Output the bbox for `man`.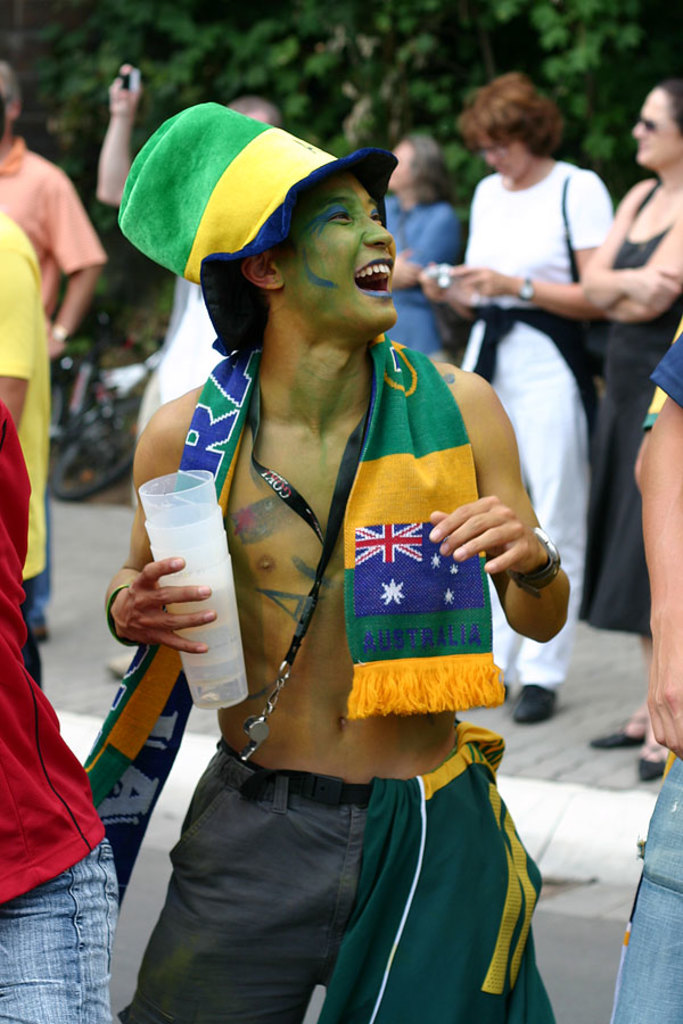
{"x1": 0, "y1": 387, "x2": 114, "y2": 1022}.
